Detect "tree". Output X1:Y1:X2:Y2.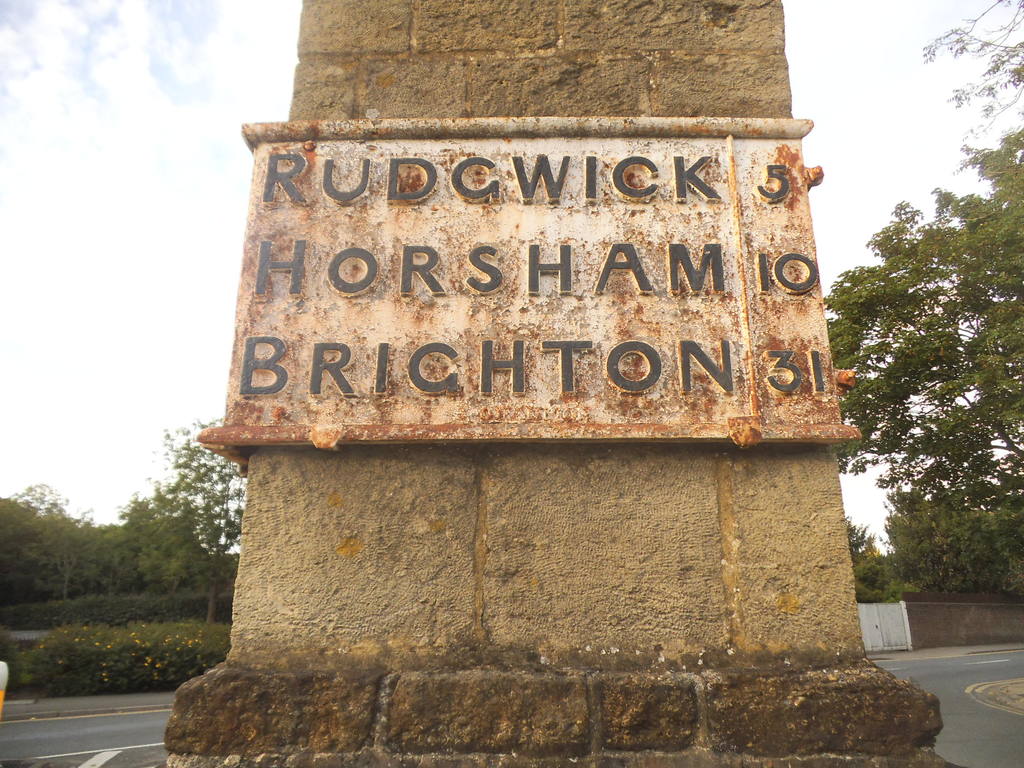
920:0:1023:145.
